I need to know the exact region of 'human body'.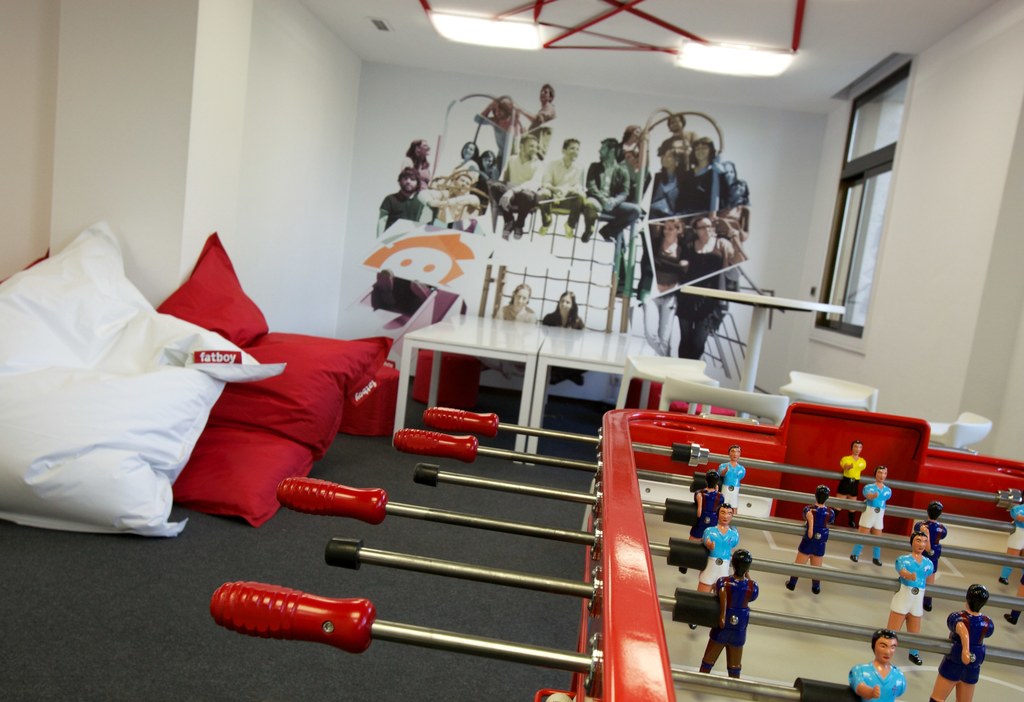
Region: 925/582/995/701.
